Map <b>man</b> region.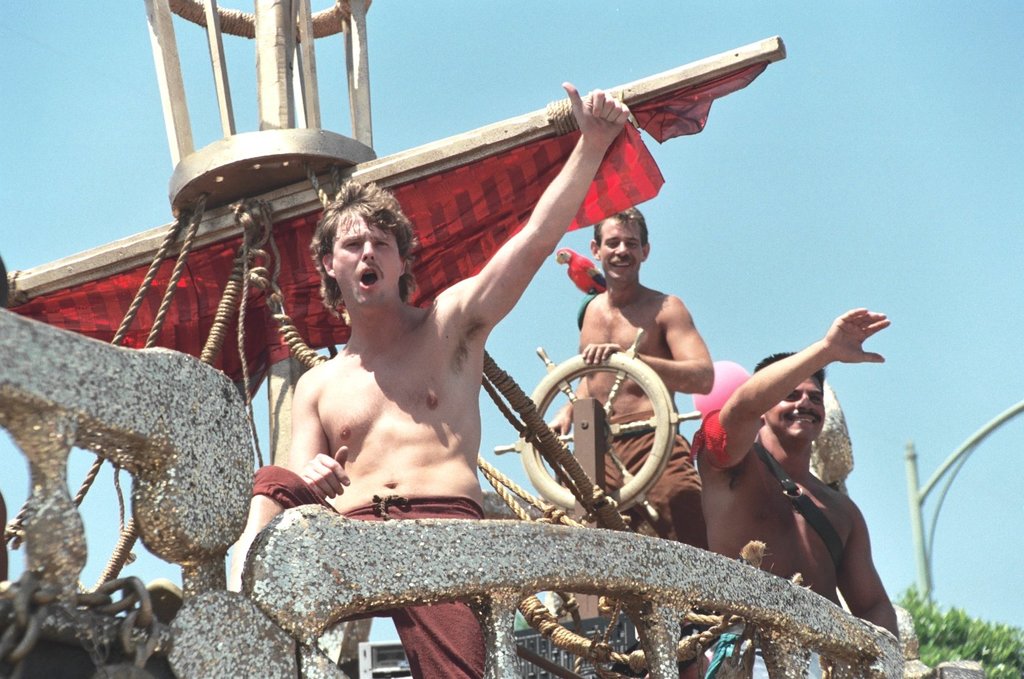
Mapped to <region>548, 205, 719, 678</region>.
